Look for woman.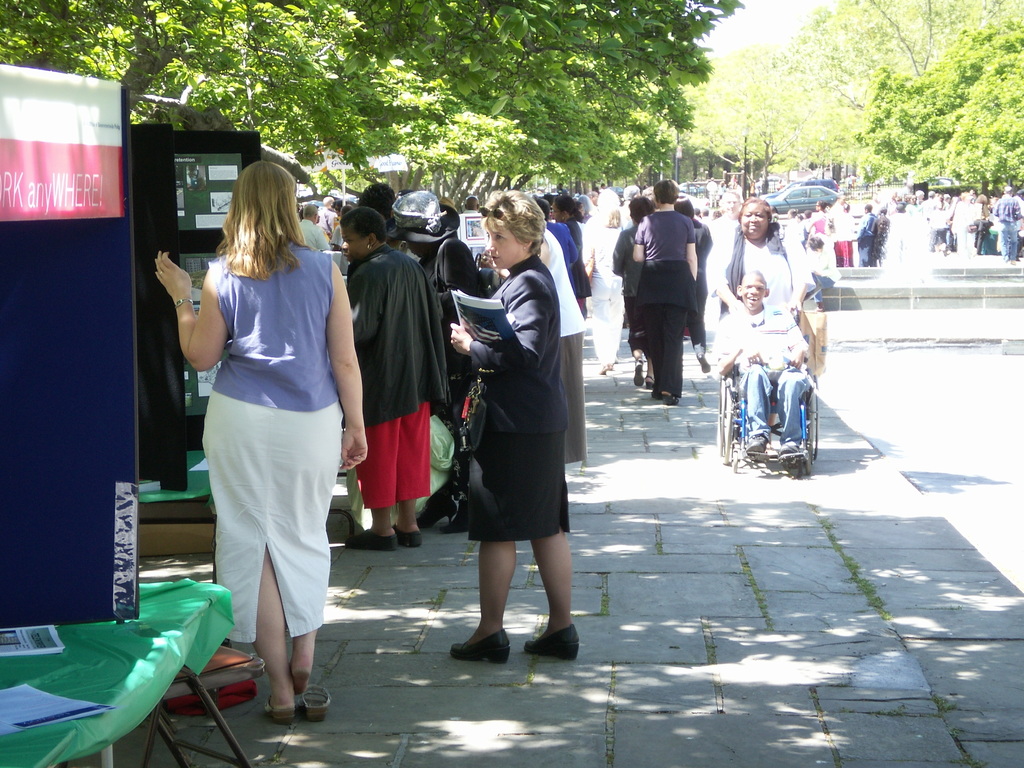
Found: select_region(611, 193, 658, 388).
